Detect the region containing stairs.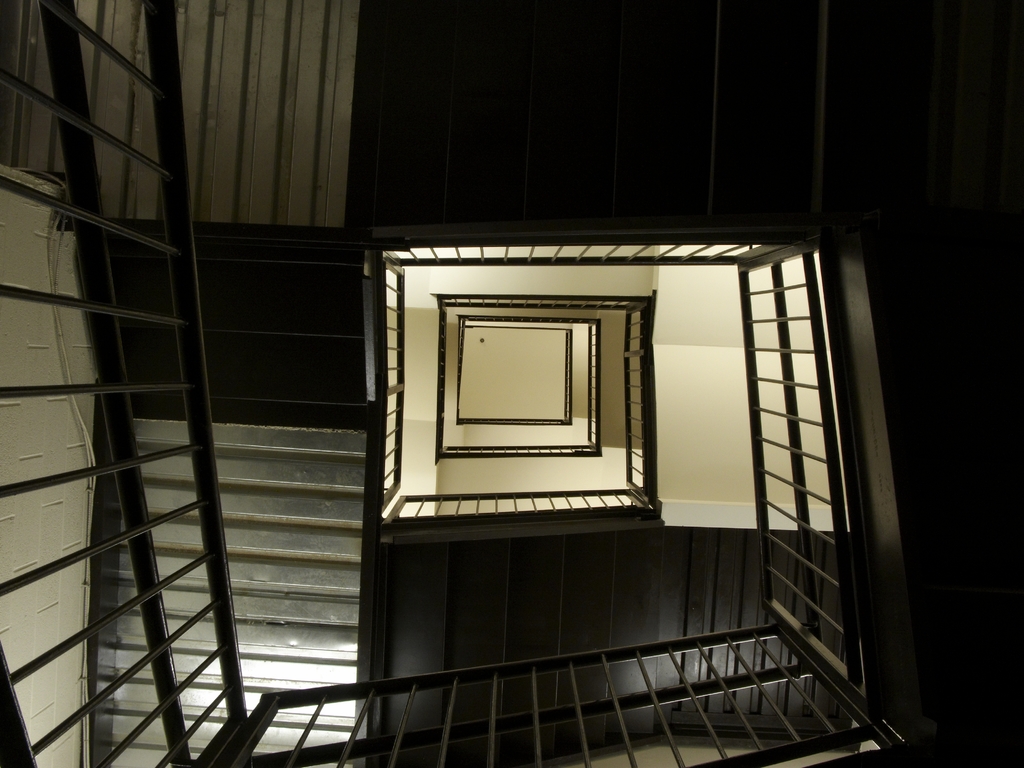
rect(87, 415, 371, 767).
